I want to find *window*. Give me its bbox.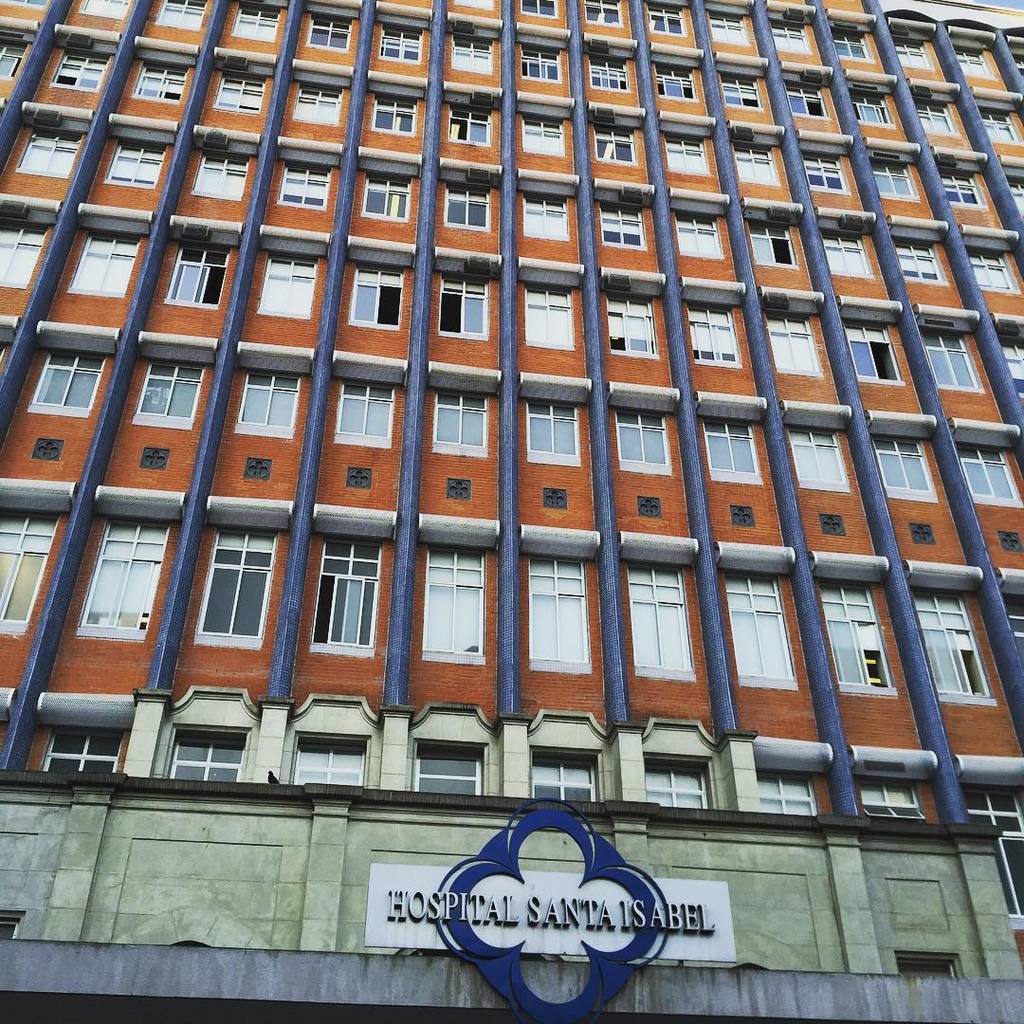
x1=431 y1=386 x2=492 y2=460.
